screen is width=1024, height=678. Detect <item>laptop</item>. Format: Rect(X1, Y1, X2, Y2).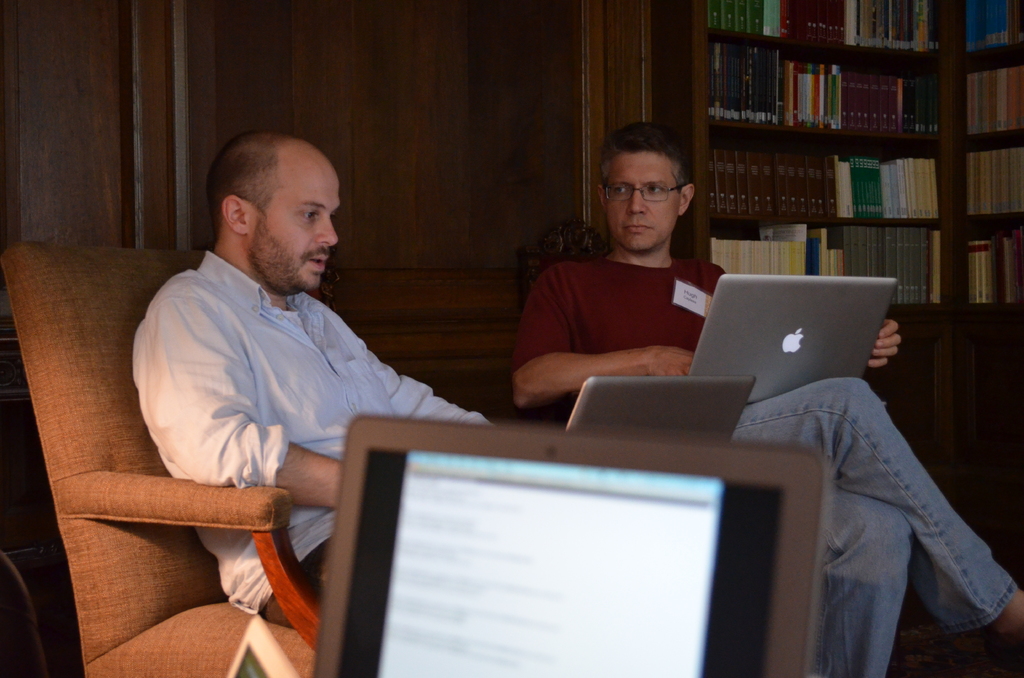
Rect(568, 377, 754, 436).
